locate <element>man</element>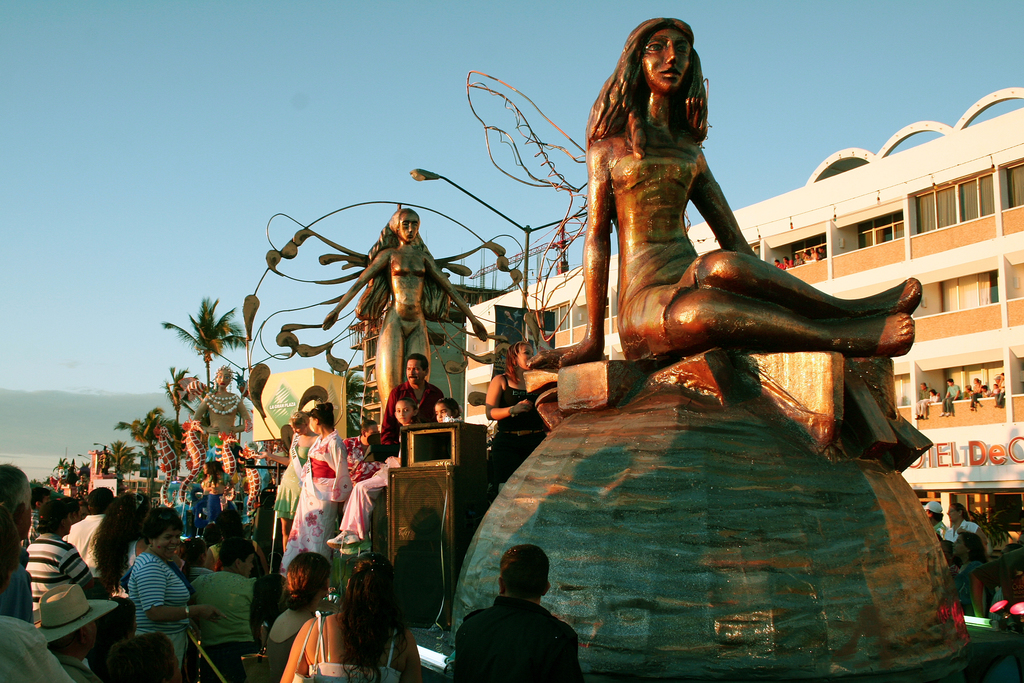
left=380, top=350, right=449, bottom=452
